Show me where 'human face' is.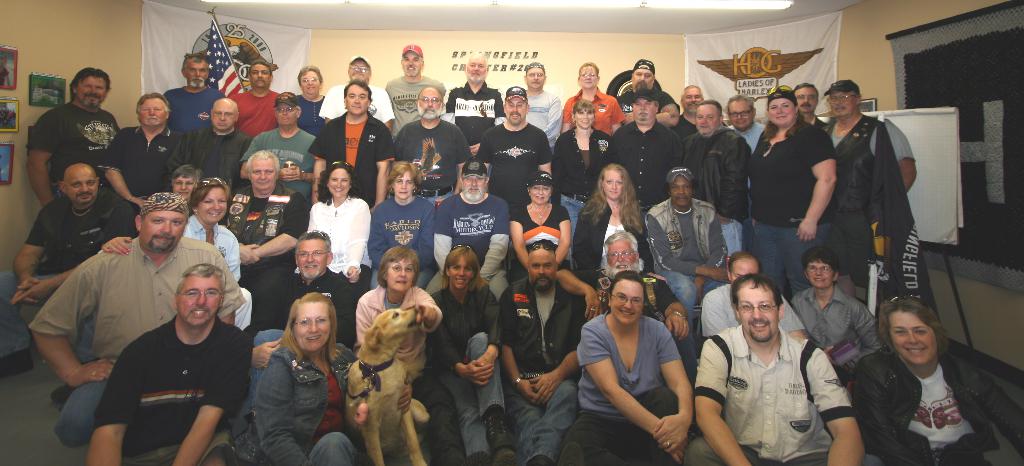
'human face' is at (182, 58, 207, 89).
